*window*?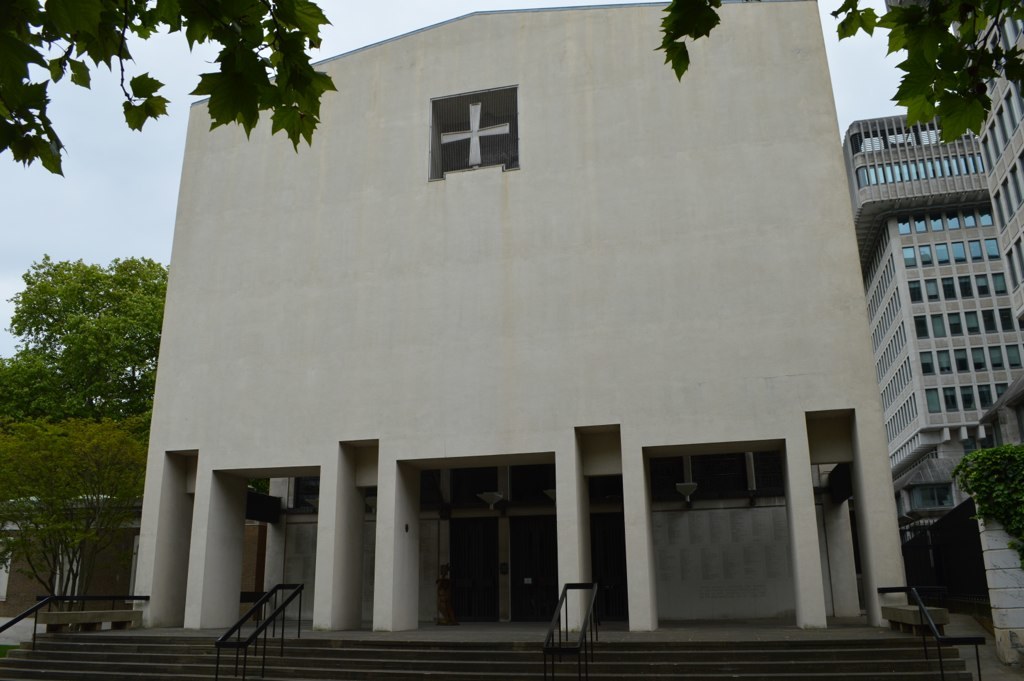
detection(931, 310, 947, 336)
